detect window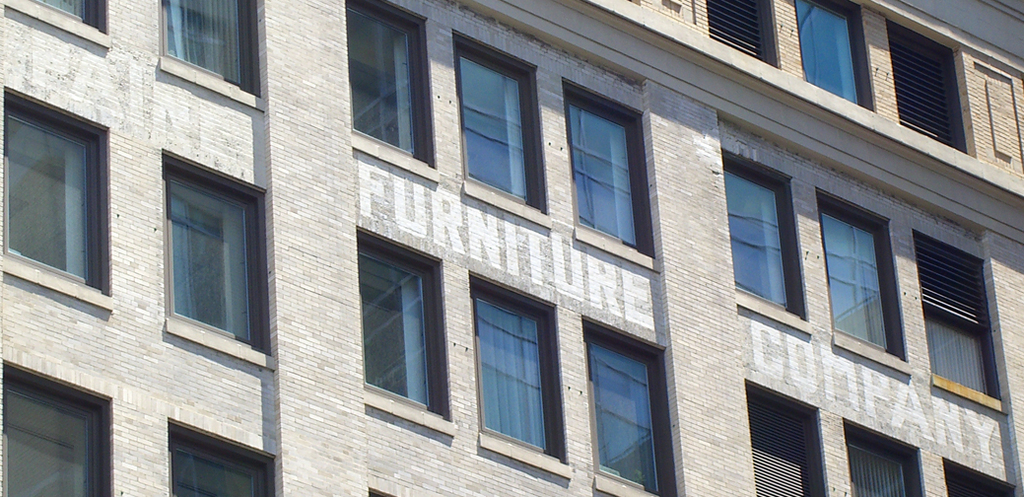
(887,24,978,152)
